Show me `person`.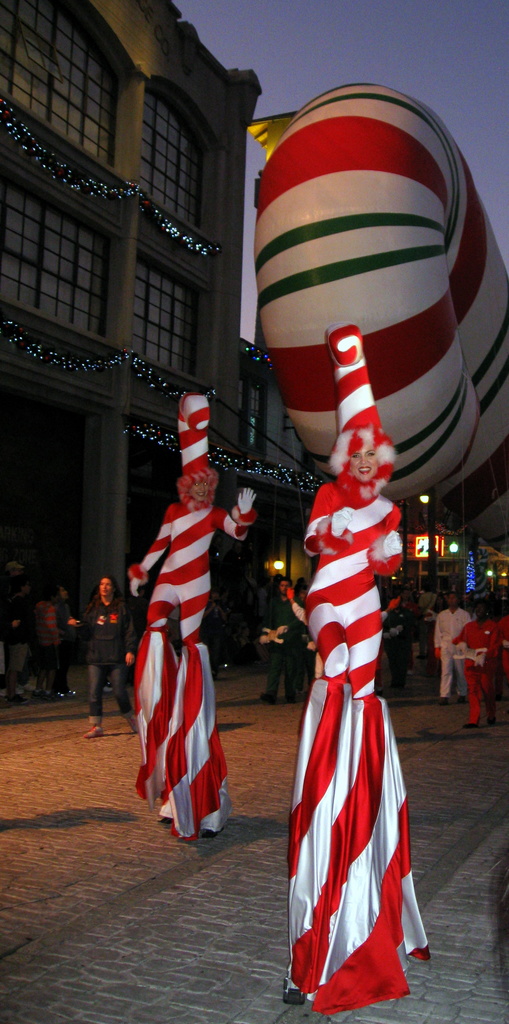
`person` is here: <box>58,588,73,696</box>.
